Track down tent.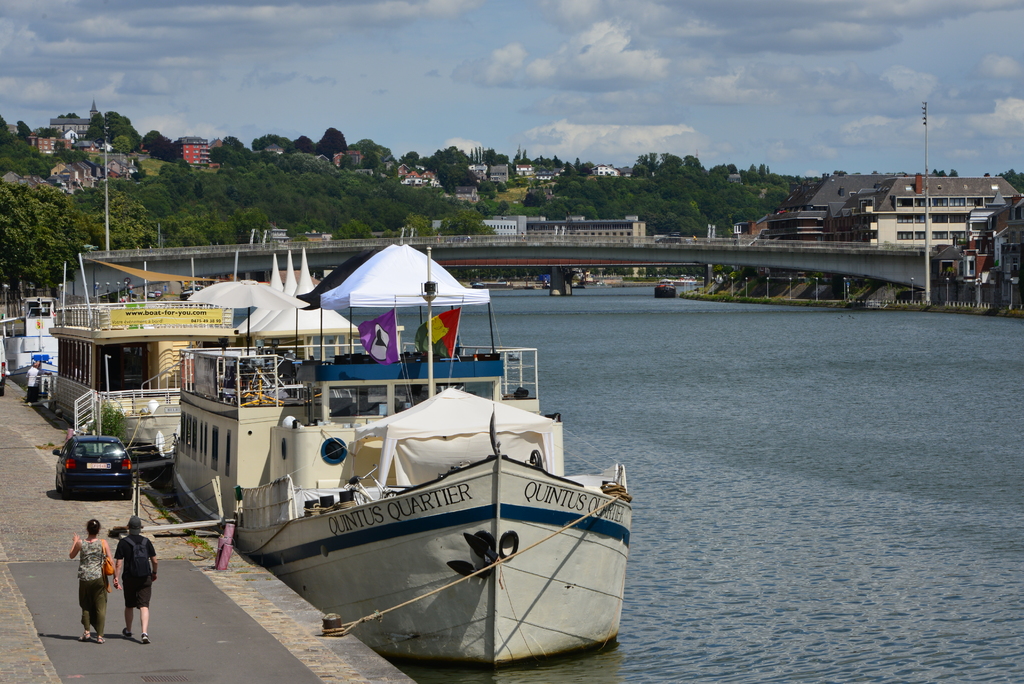
Tracked to 273, 241, 497, 380.
